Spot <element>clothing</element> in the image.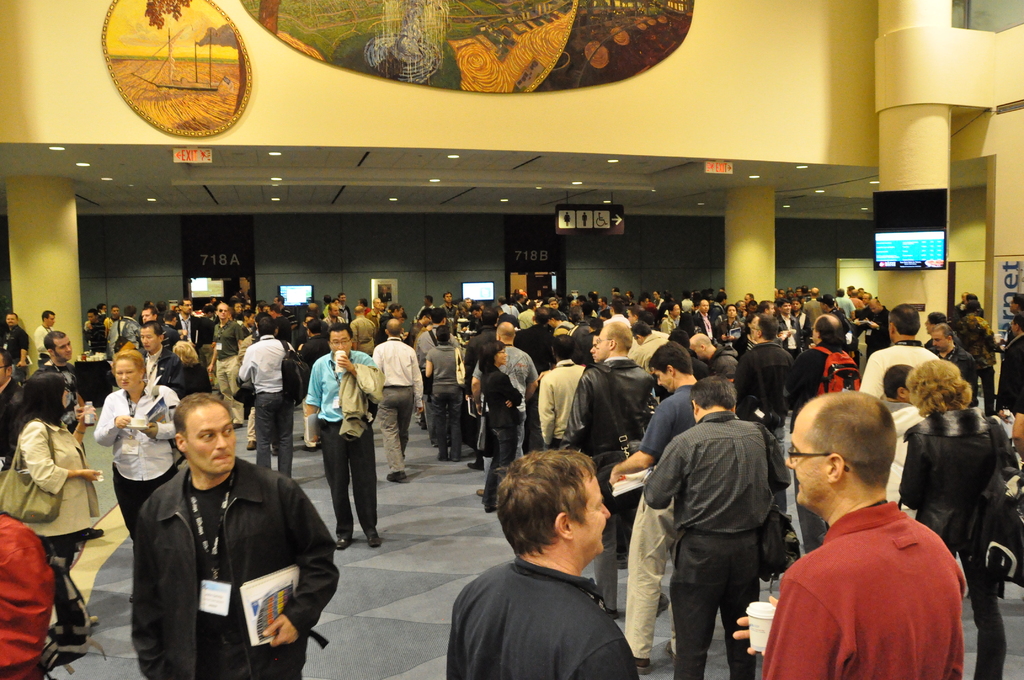
<element>clothing</element> found at 772,483,975,668.
